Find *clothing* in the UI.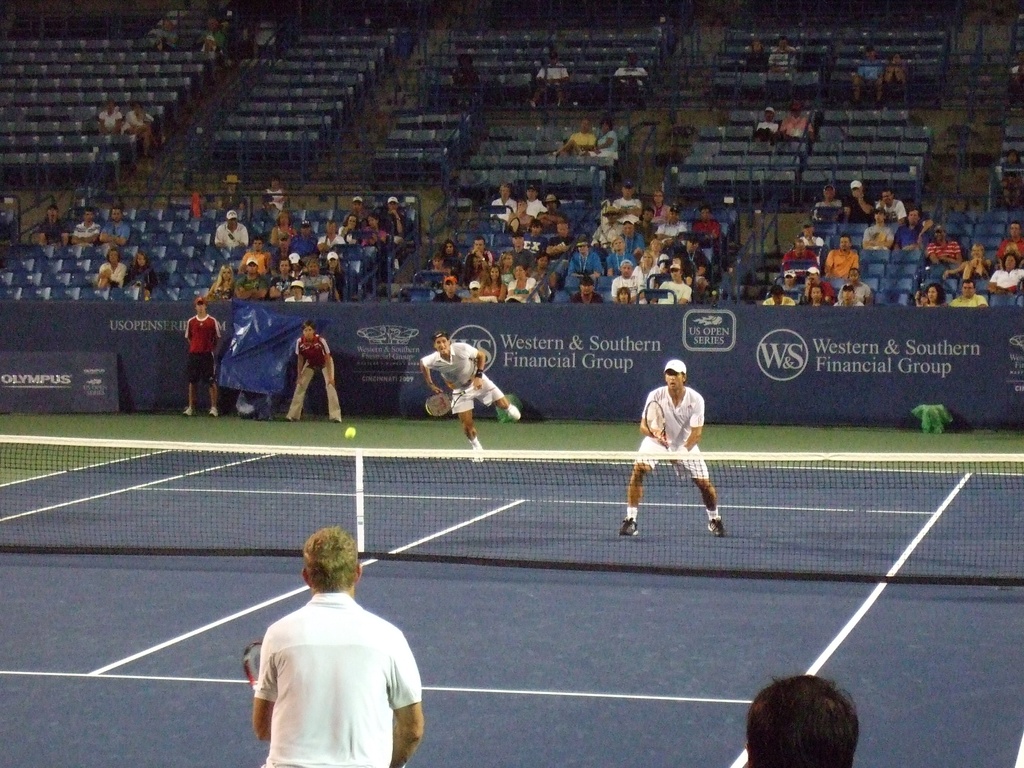
UI element at (754, 119, 776, 140).
